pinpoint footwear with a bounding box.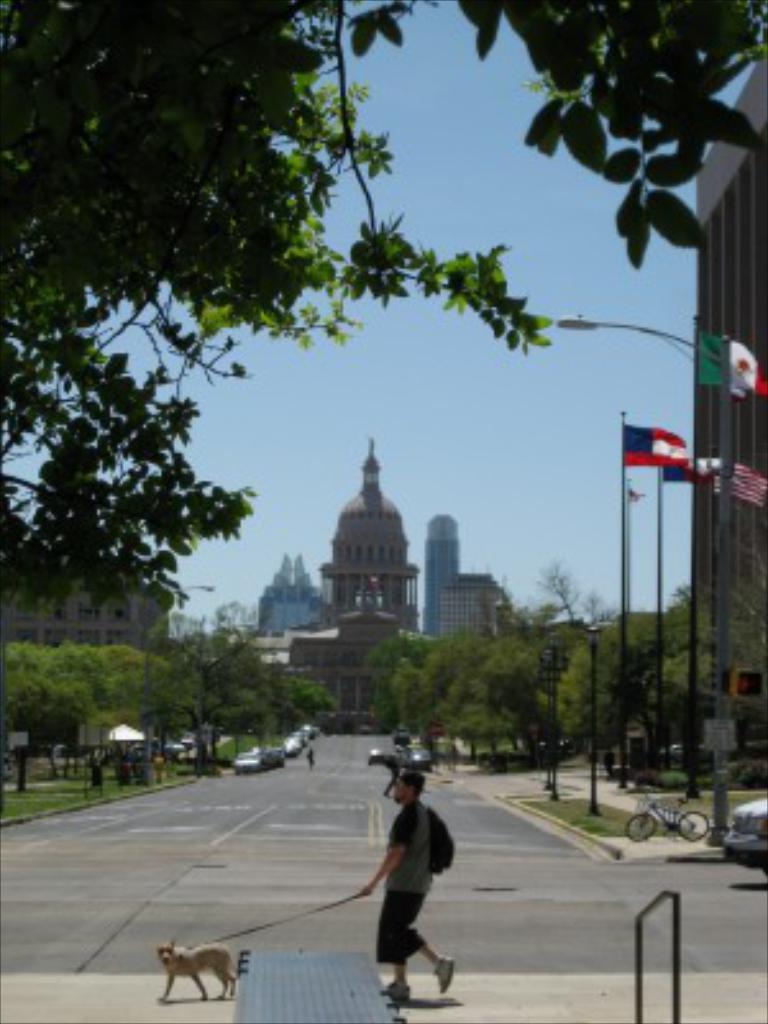
select_region(435, 955, 453, 993).
